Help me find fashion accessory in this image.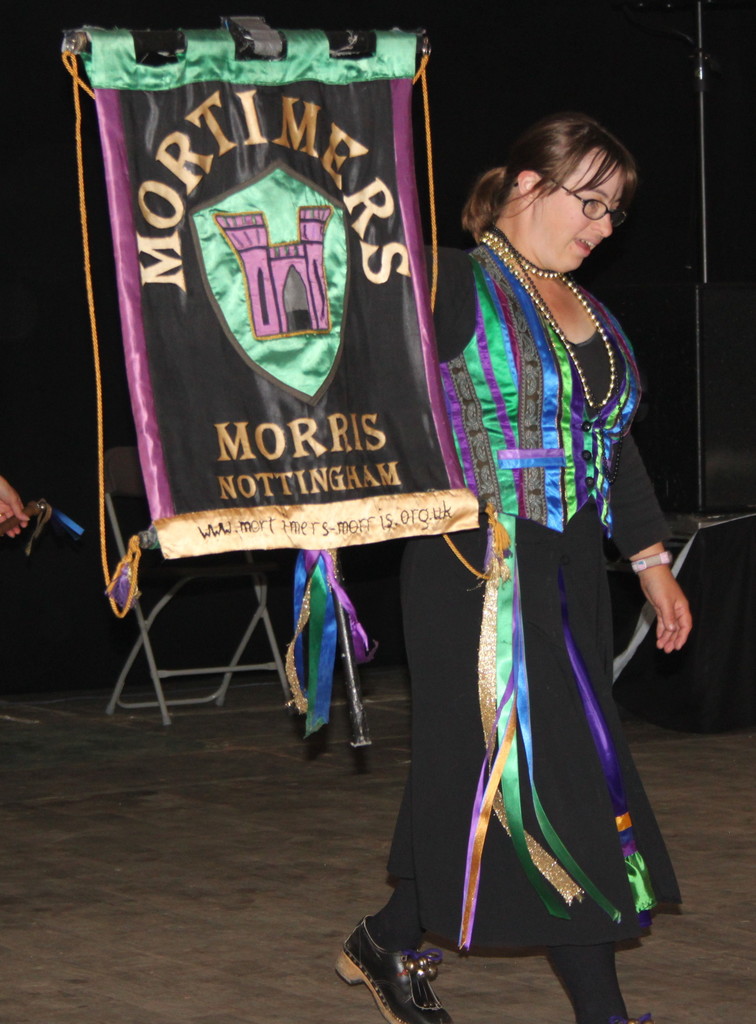
Found it: locate(369, 889, 429, 950).
